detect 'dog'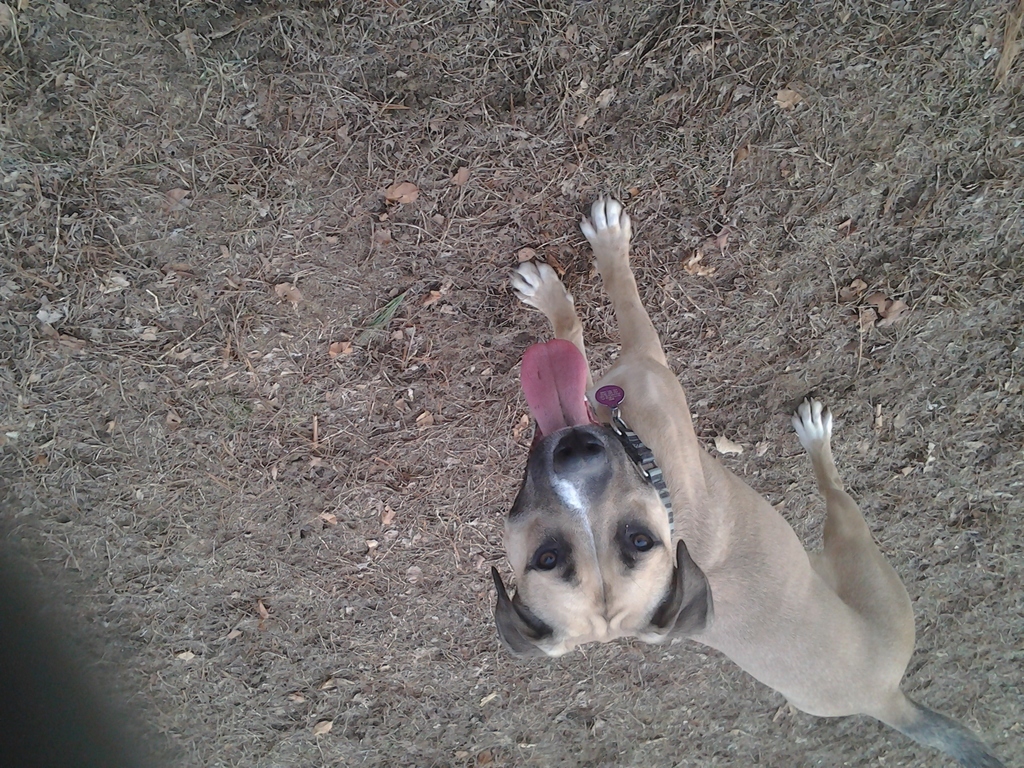
BBox(488, 192, 1006, 767)
